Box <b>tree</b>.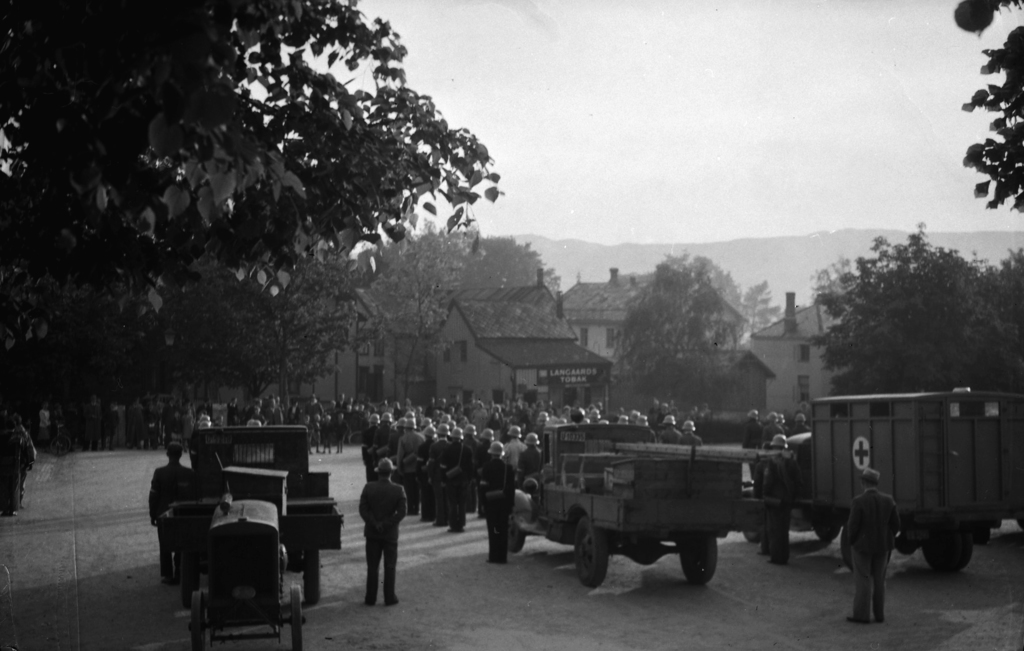
[left=358, top=215, right=483, bottom=408].
